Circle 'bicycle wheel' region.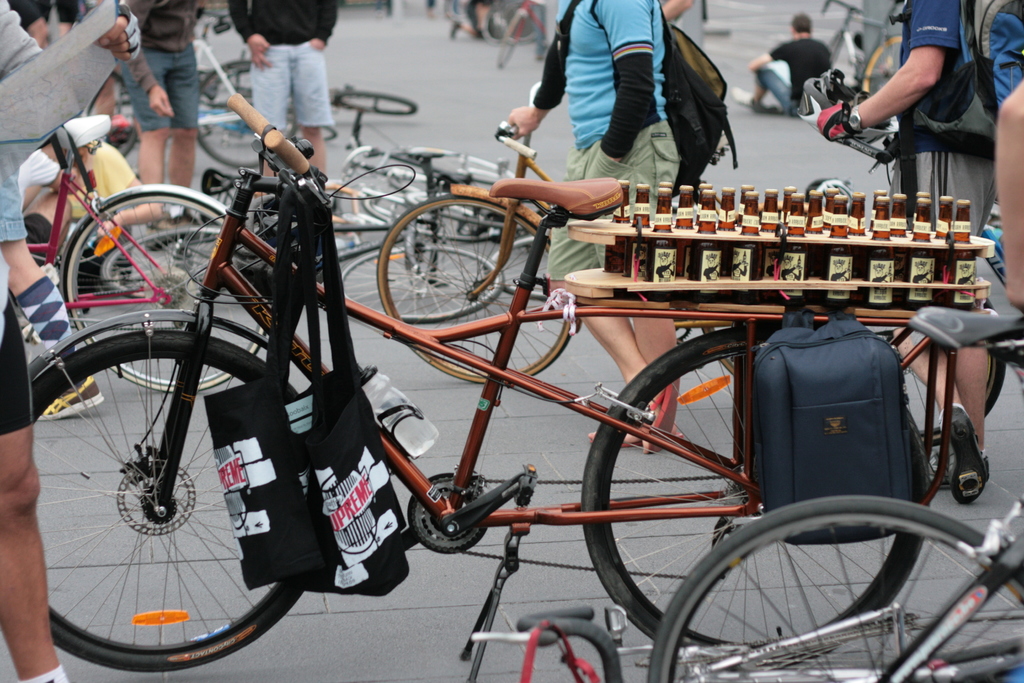
Region: Rect(29, 327, 309, 676).
